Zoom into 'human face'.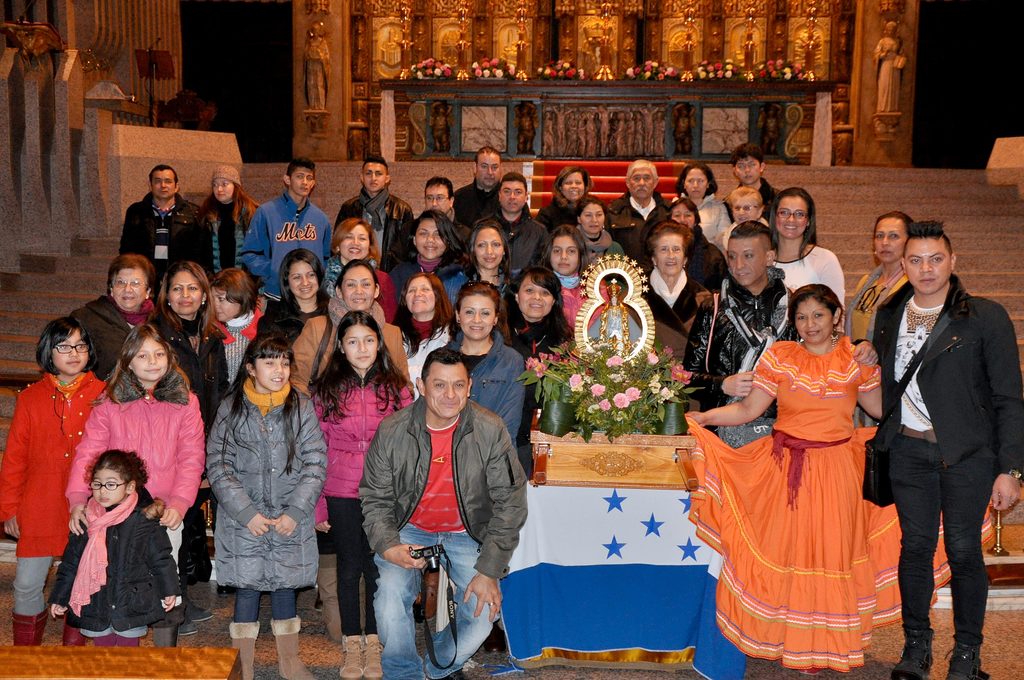
Zoom target: x1=416 y1=219 x2=445 y2=258.
